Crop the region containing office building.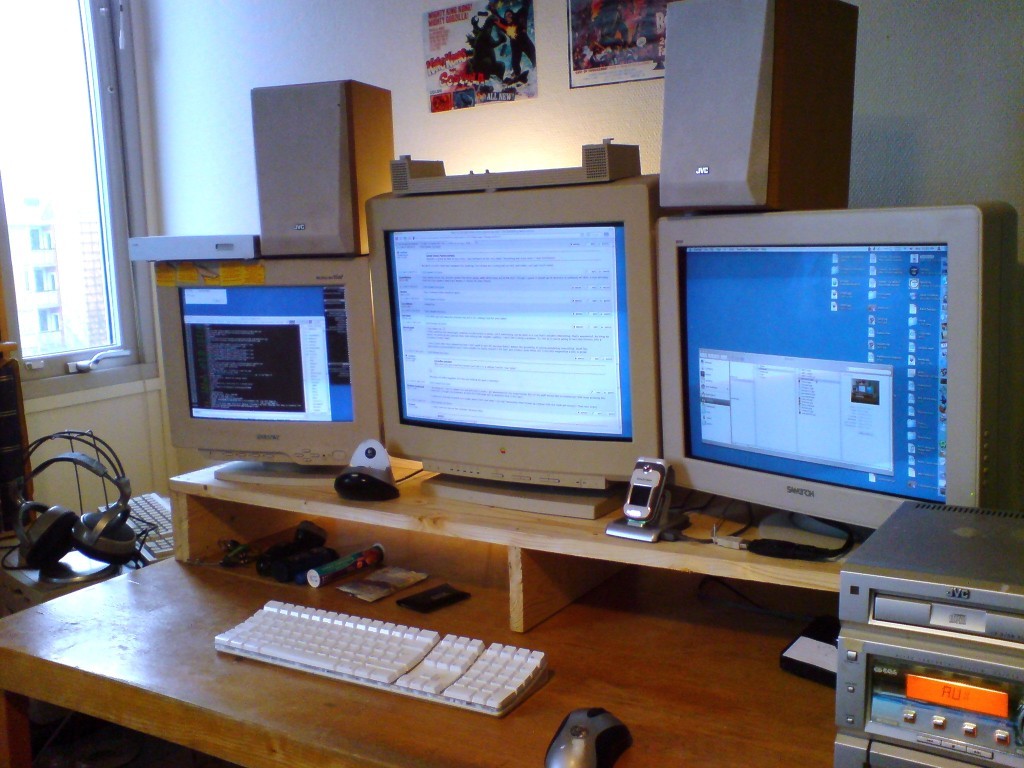
Crop region: box(0, 0, 1023, 766).
